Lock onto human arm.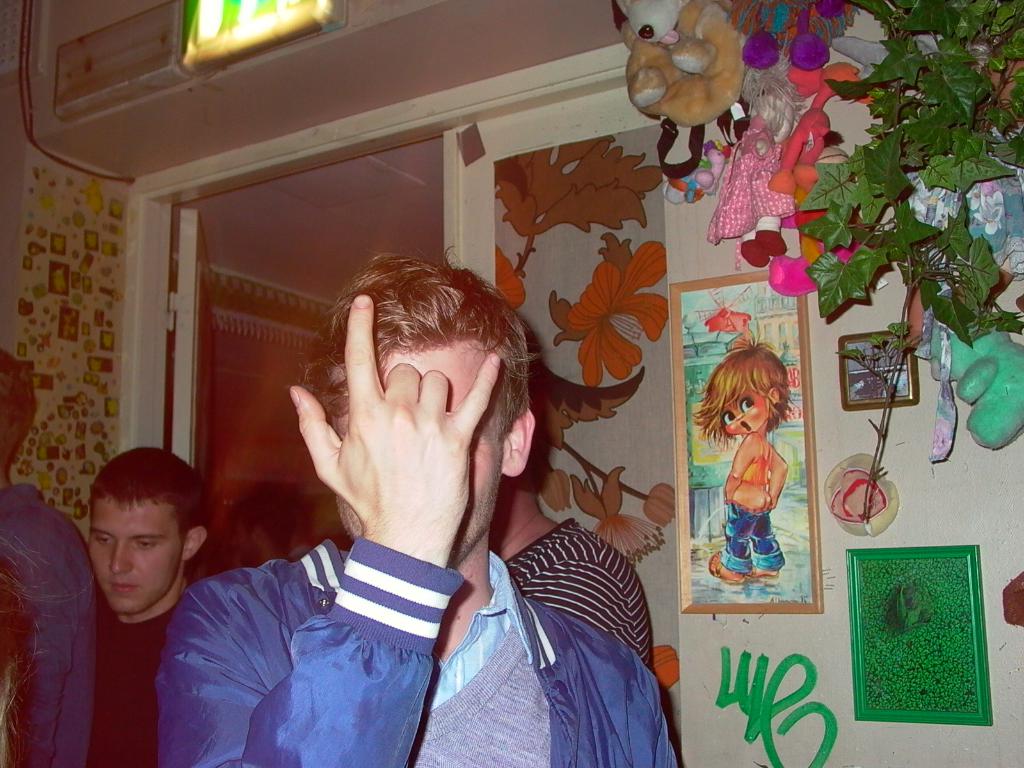
Locked: region(518, 564, 636, 655).
